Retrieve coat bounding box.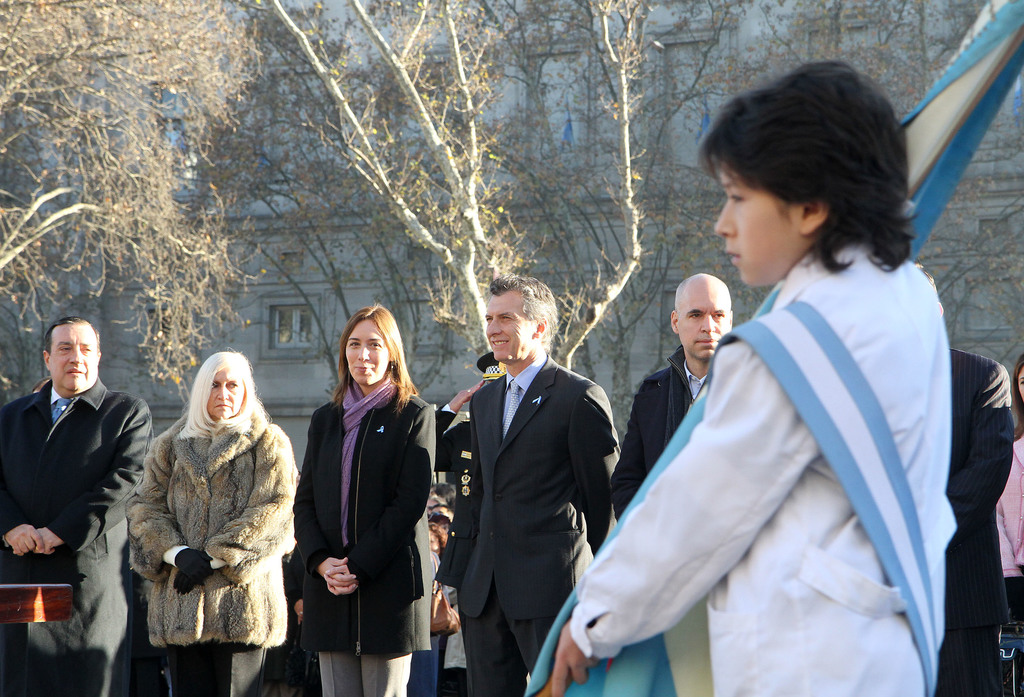
Bounding box: [left=943, top=352, right=1023, bottom=641].
